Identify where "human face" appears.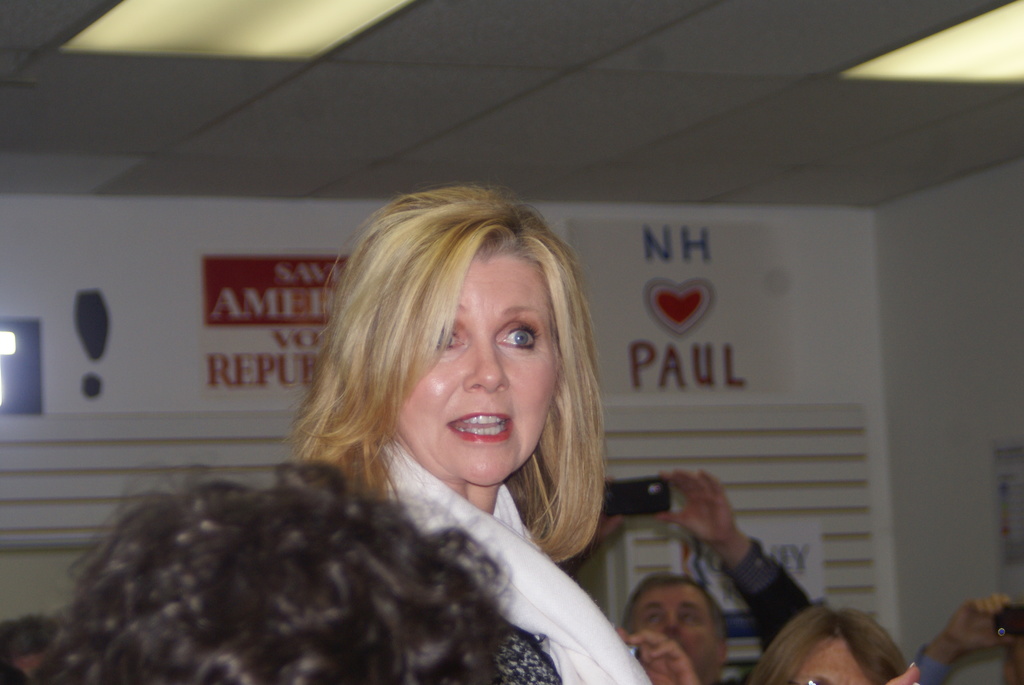
Appears at 630 582 712 679.
